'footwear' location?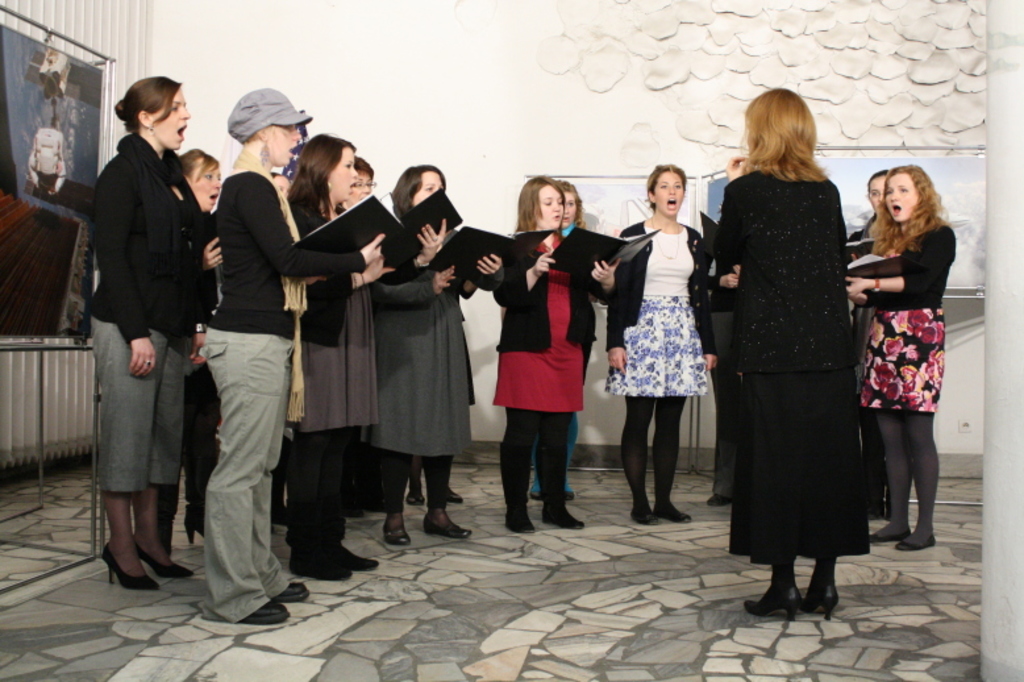
l=271, t=578, r=312, b=604
